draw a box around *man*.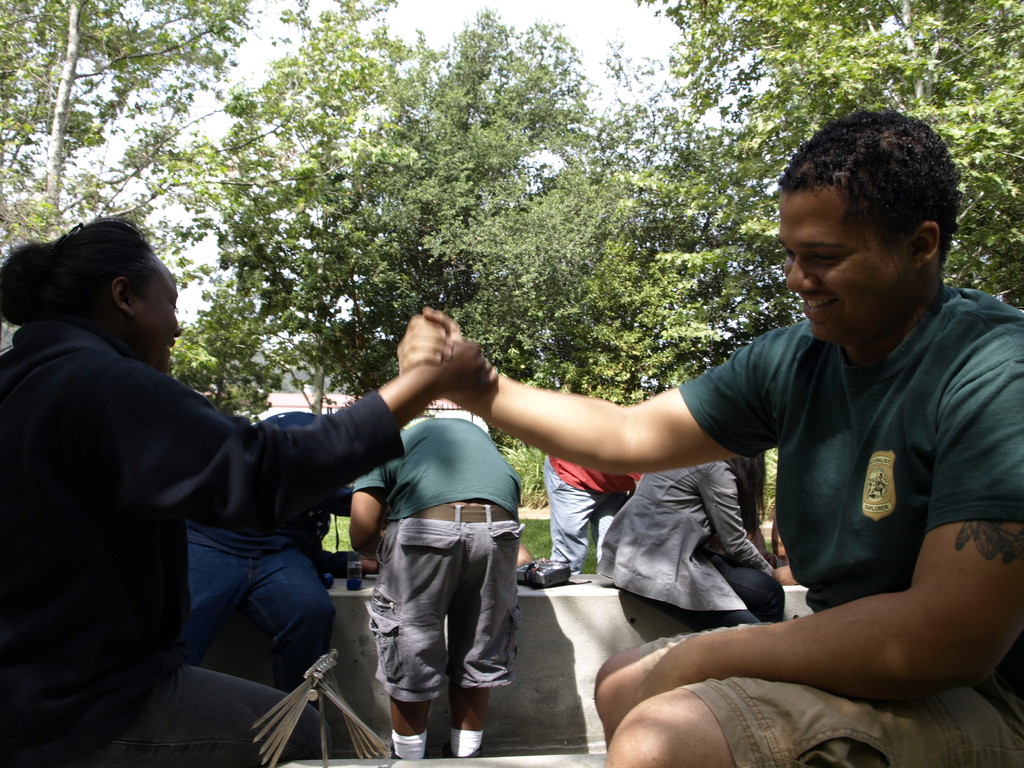
BBox(347, 415, 523, 762).
